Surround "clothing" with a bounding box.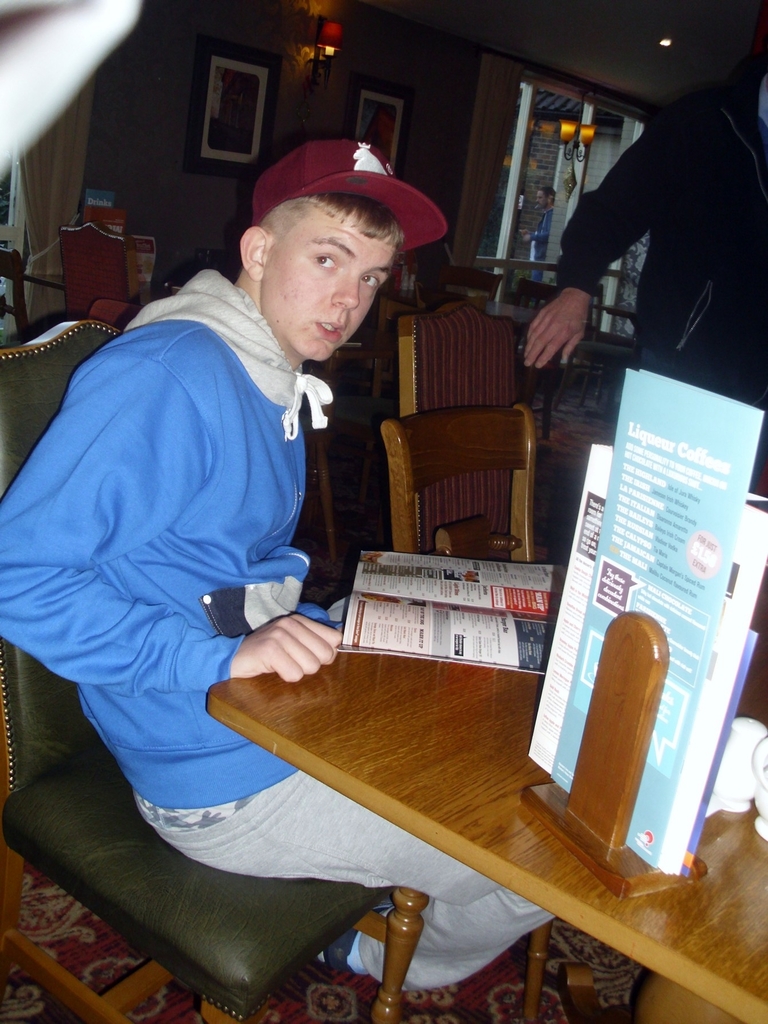
bbox=(27, 228, 360, 847).
